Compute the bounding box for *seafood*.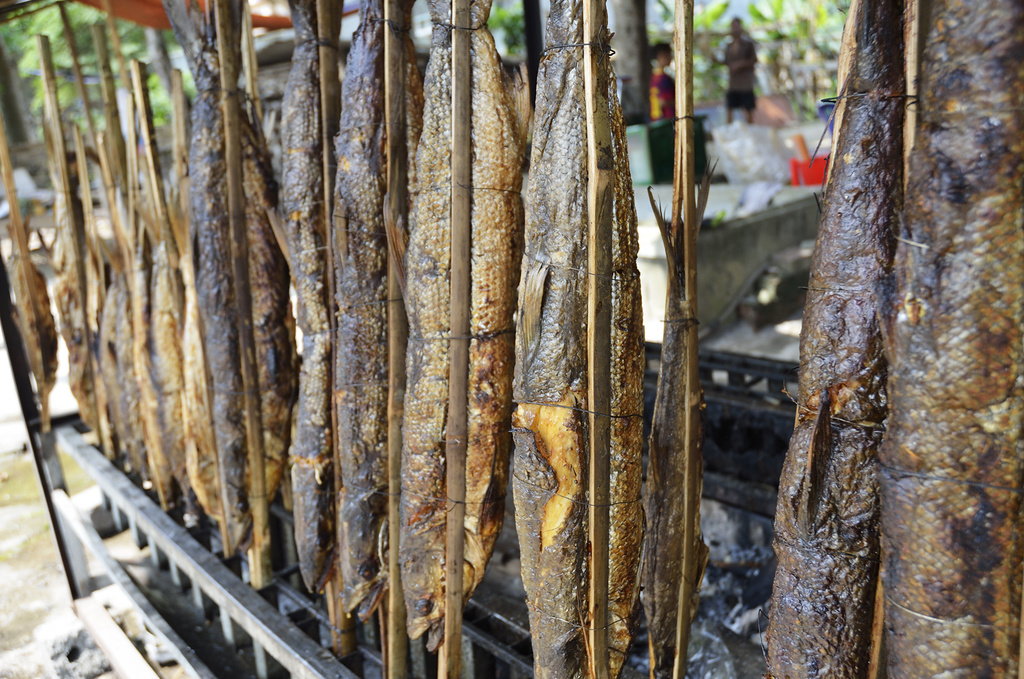
Rect(7, 259, 60, 401).
